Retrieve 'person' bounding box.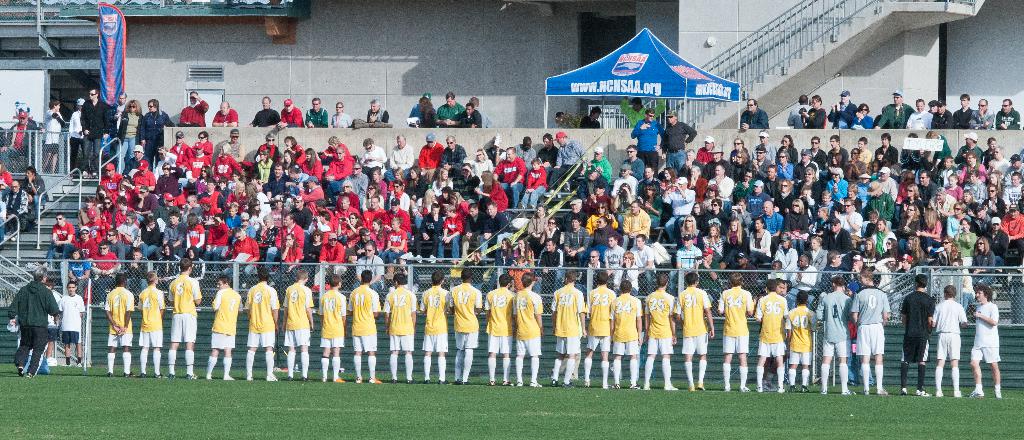
Bounding box: pyautogui.locateOnScreen(659, 110, 696, 167).
